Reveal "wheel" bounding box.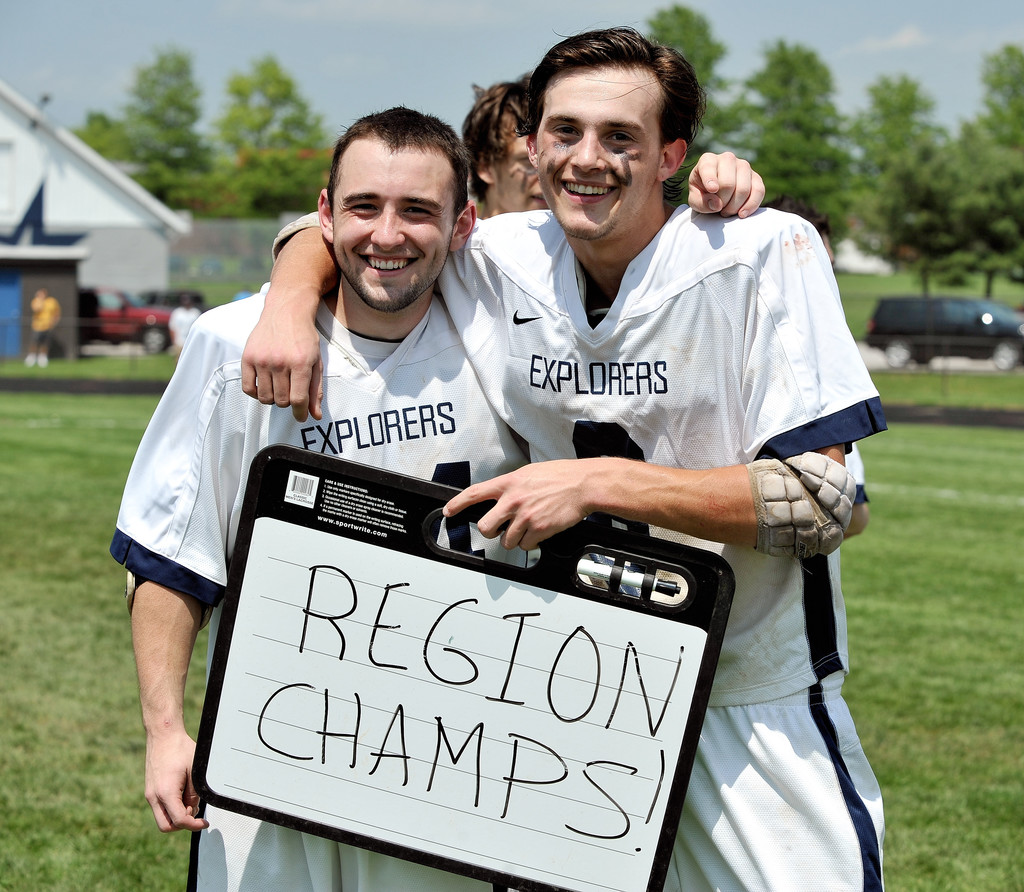
Revealed: 141,326,166,355.
